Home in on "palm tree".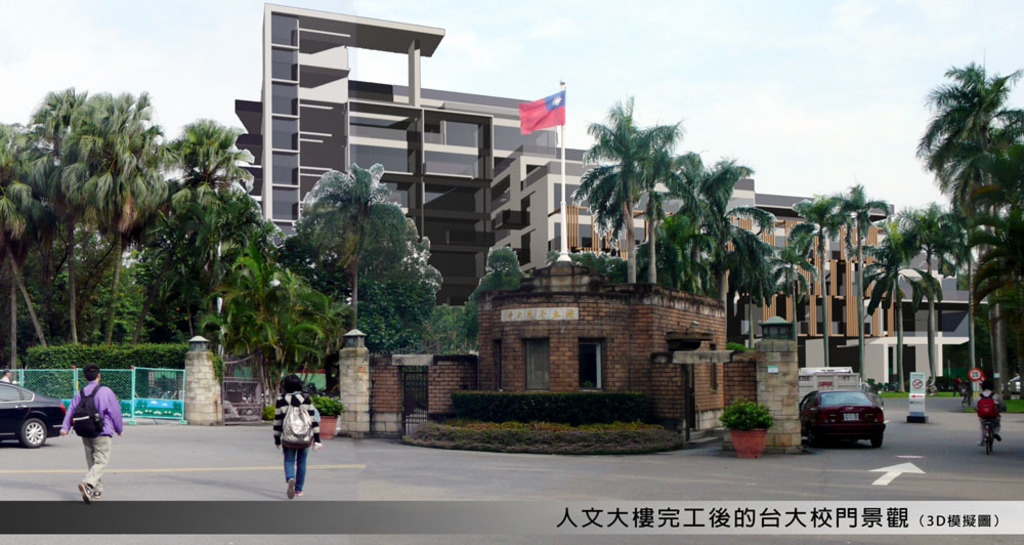
Homed in at <region>53, 236, 128, 351</region>.
